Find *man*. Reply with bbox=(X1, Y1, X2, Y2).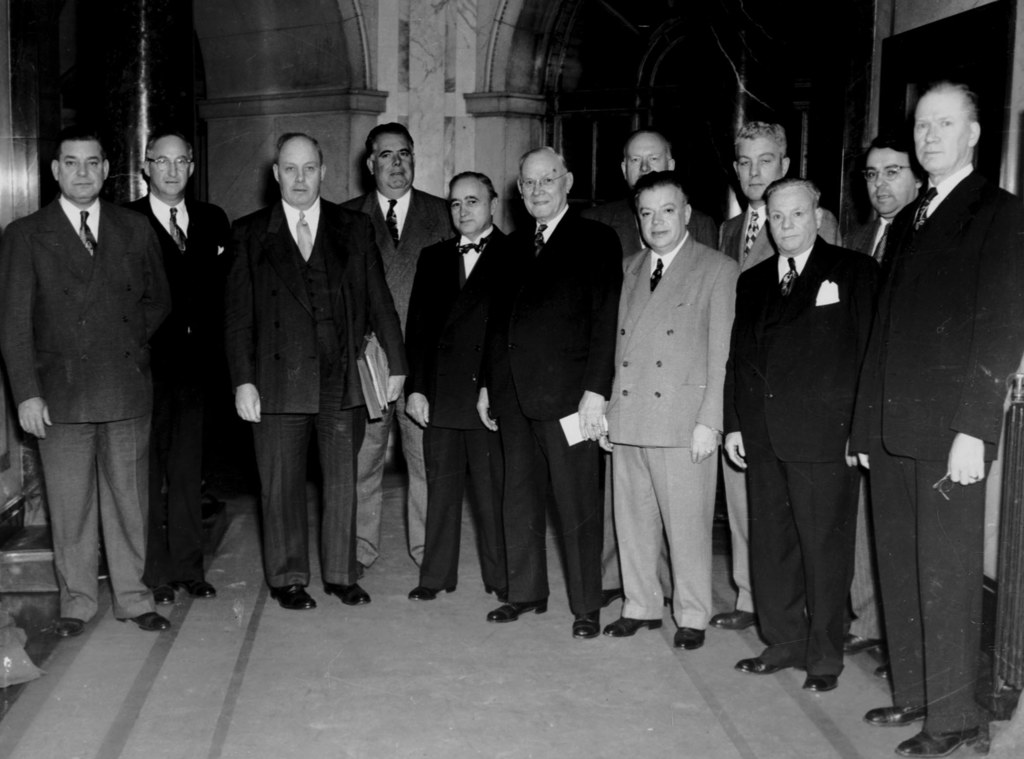
bbox=(335, 120, 465, 574).
